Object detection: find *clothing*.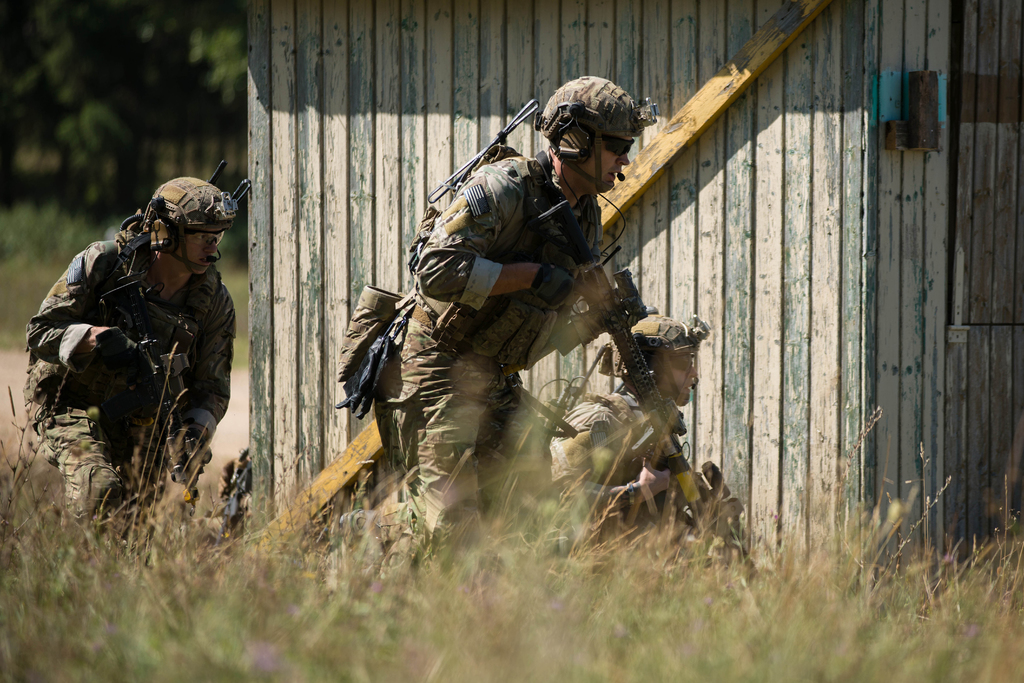
{"x1": 342, "y1": 120, "x2": 668, "y2": 531}.
